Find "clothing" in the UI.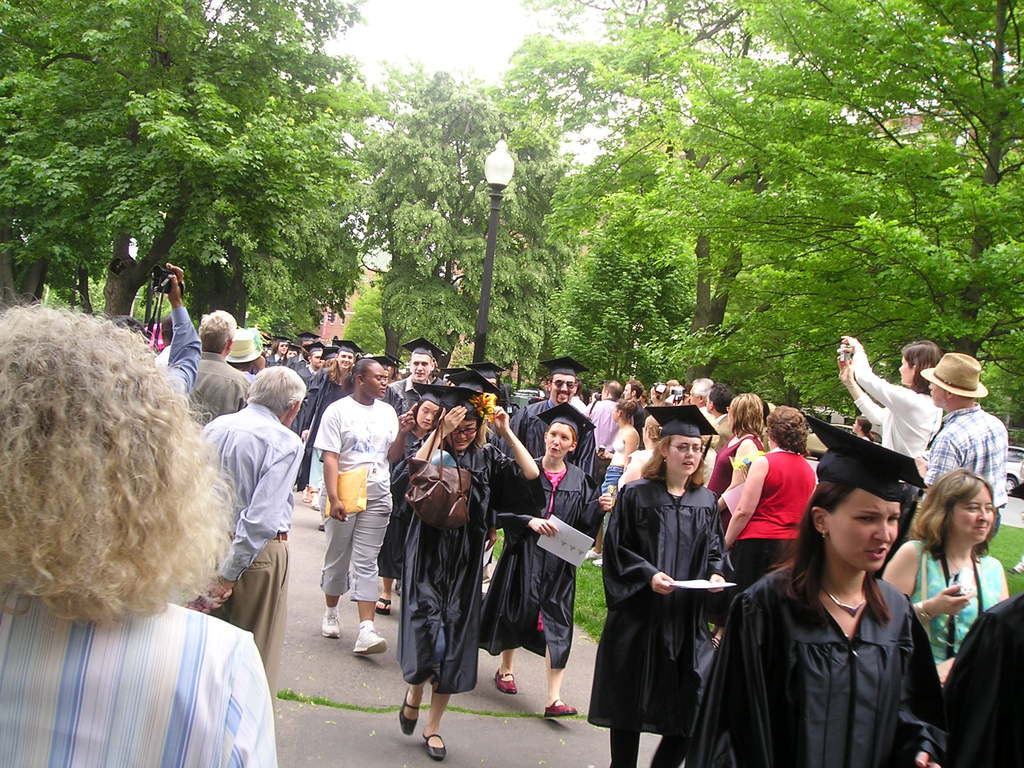
UI element at left=399, top=435, right=531, bottom=689.
